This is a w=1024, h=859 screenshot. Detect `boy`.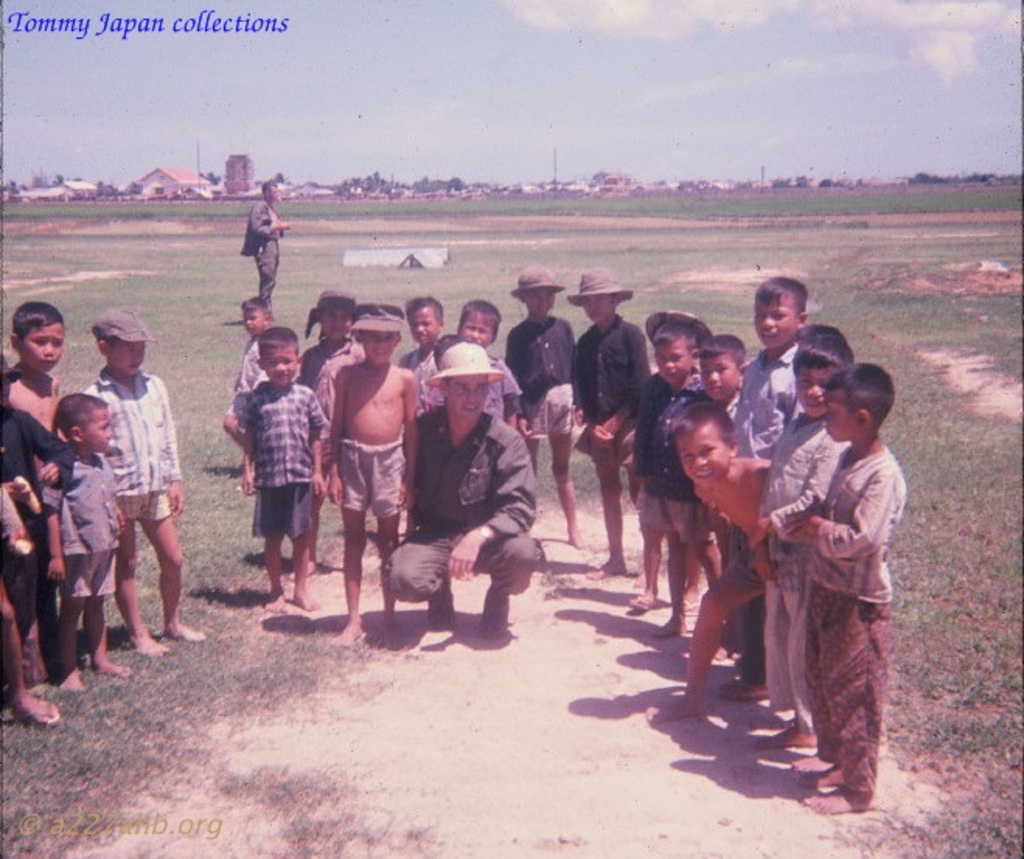
rect(691, 334, 751, 430).
